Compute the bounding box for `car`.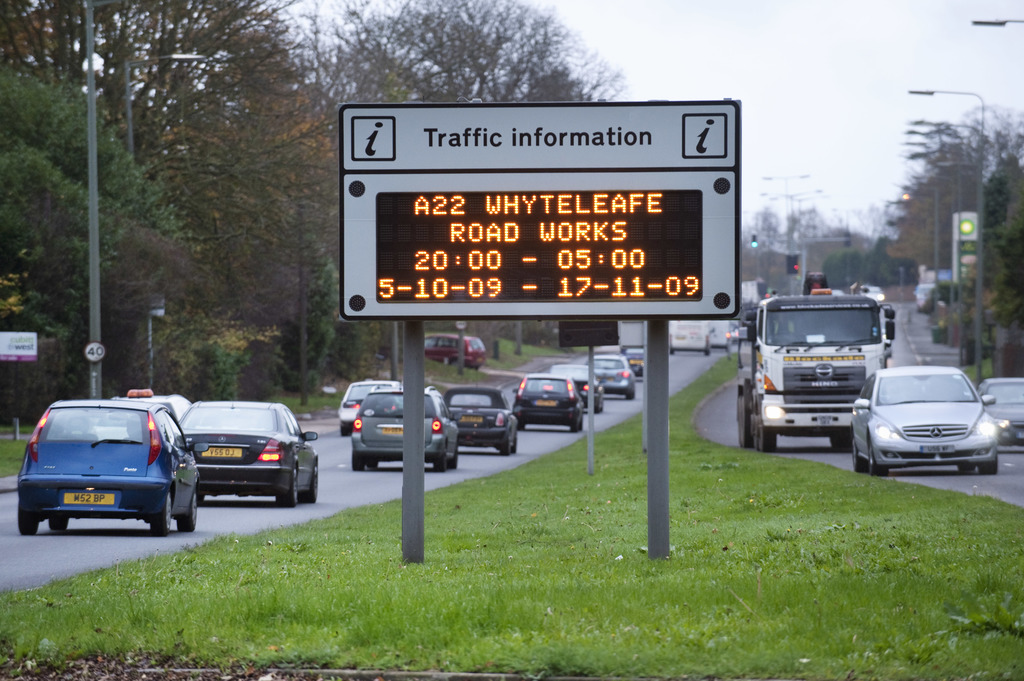
left=856, top=358, right=1007, bottom=474.
